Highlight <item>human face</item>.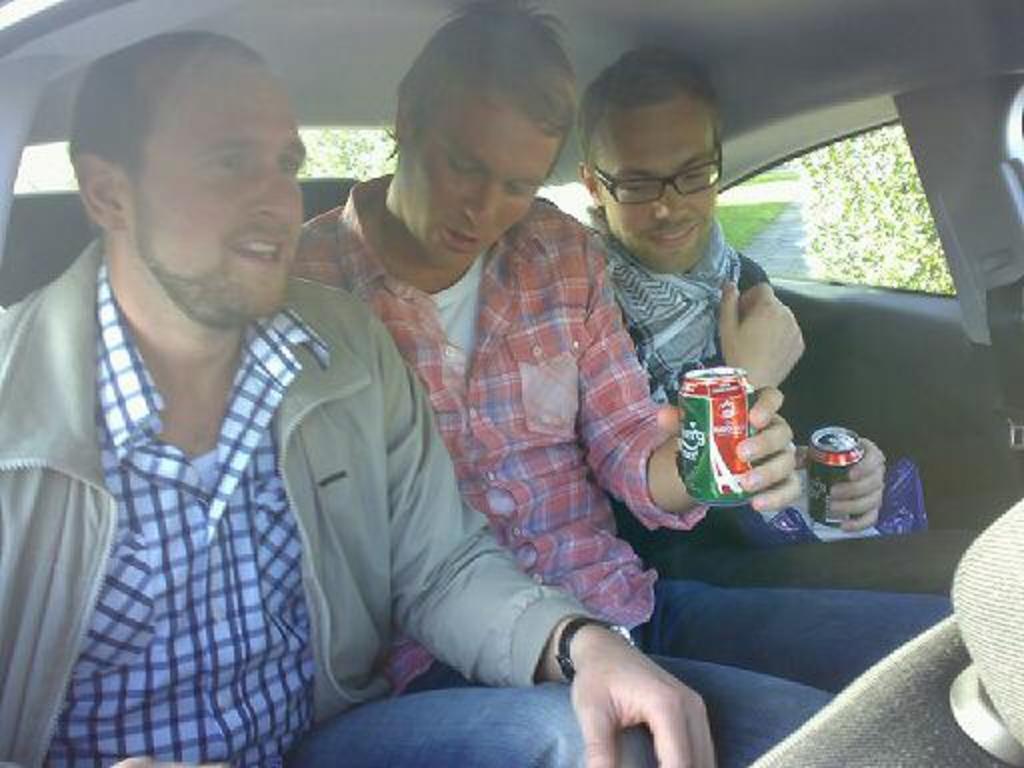
Highlighted region: bbox=(588, 100, 716, 274).
